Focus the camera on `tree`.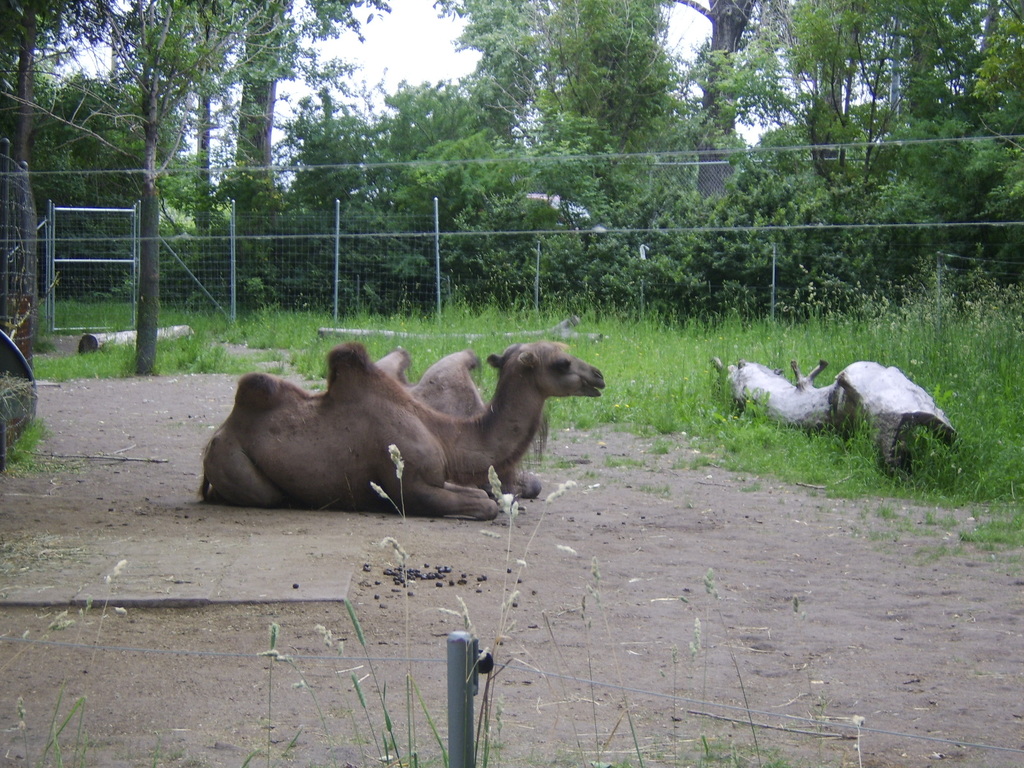
Focus region: <region>0, 6, 105, 319</region>.
